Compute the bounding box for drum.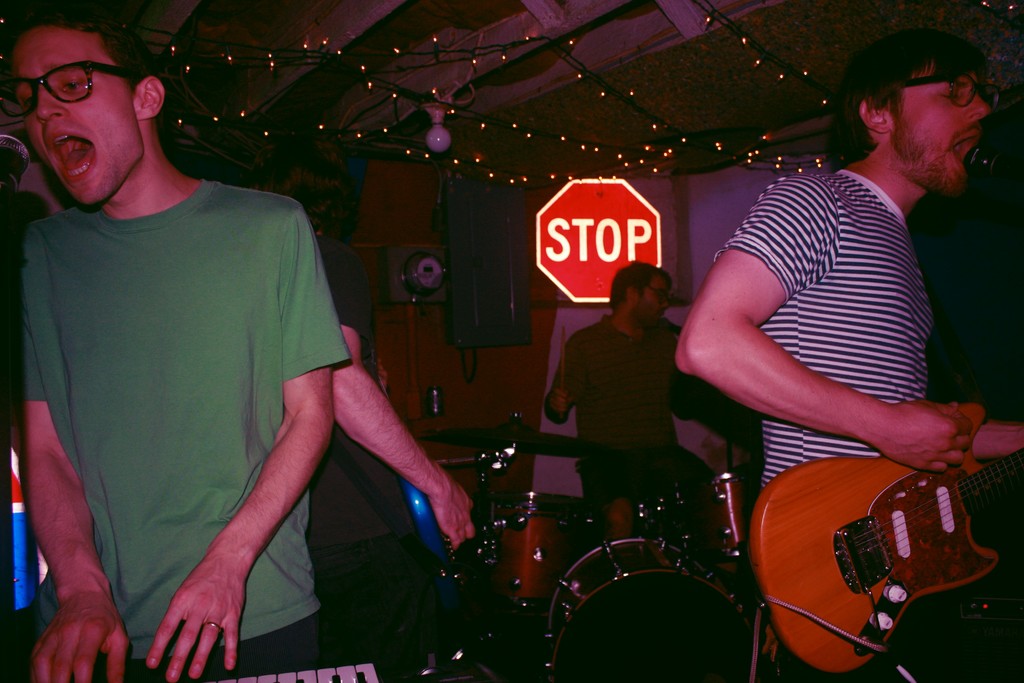
bbox=(483, 493, 598, 614).
